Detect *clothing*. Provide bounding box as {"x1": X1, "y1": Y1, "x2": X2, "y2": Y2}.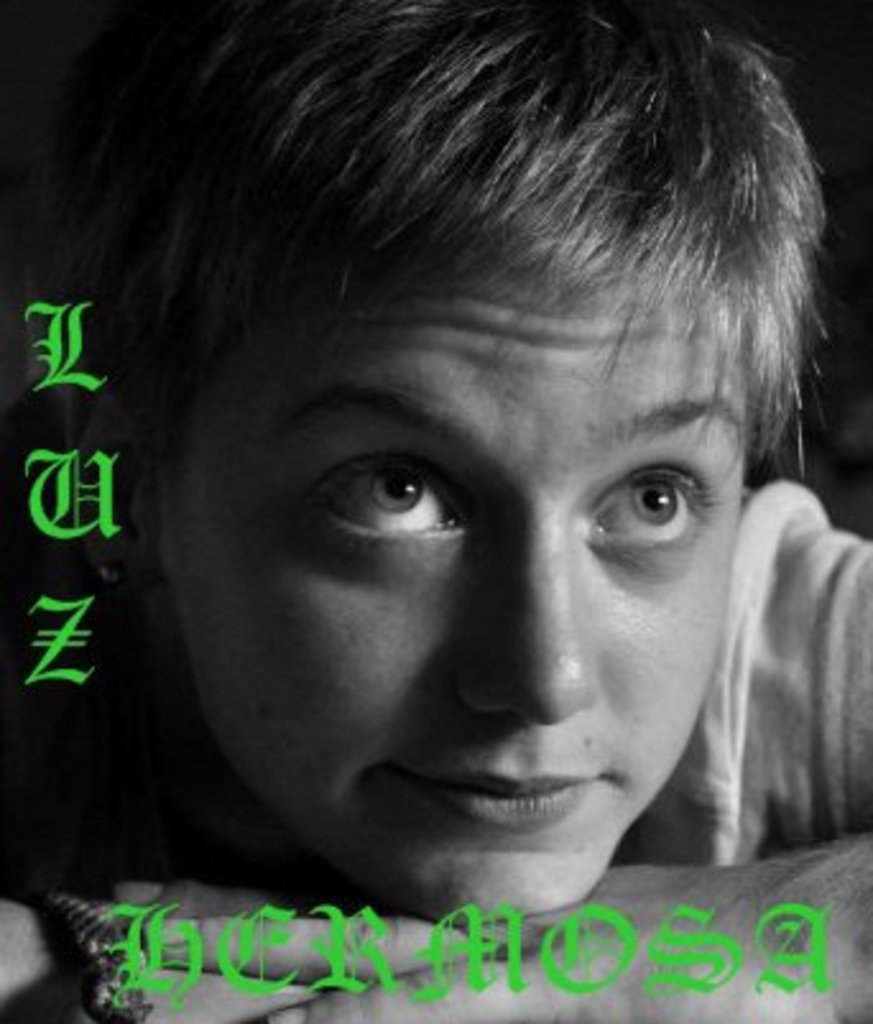
{"x1": 615, "y1": 475, "x2": 870, "y2": 884}.
